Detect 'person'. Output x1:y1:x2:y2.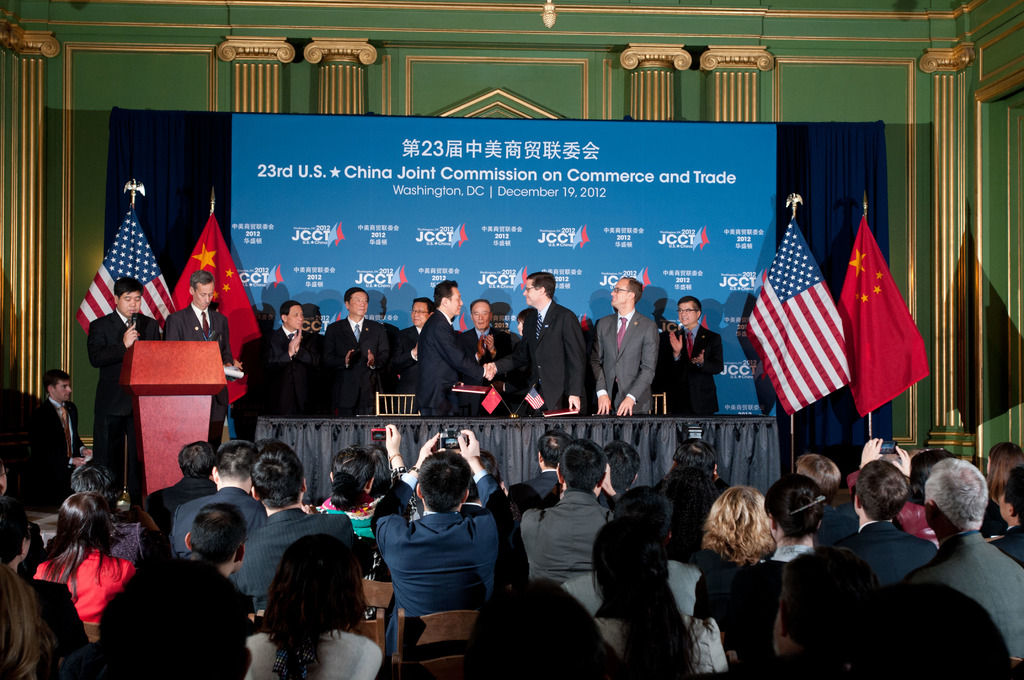
21:371:84:505.
